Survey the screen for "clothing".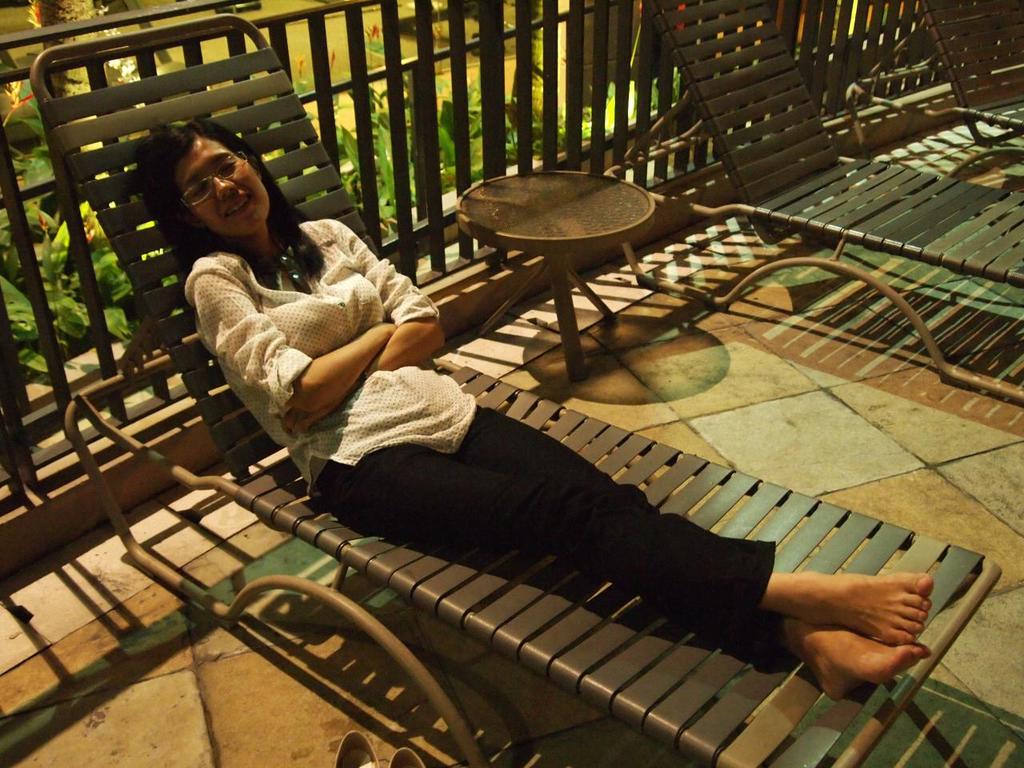
Survey found: [329, 406, 785, 662].
